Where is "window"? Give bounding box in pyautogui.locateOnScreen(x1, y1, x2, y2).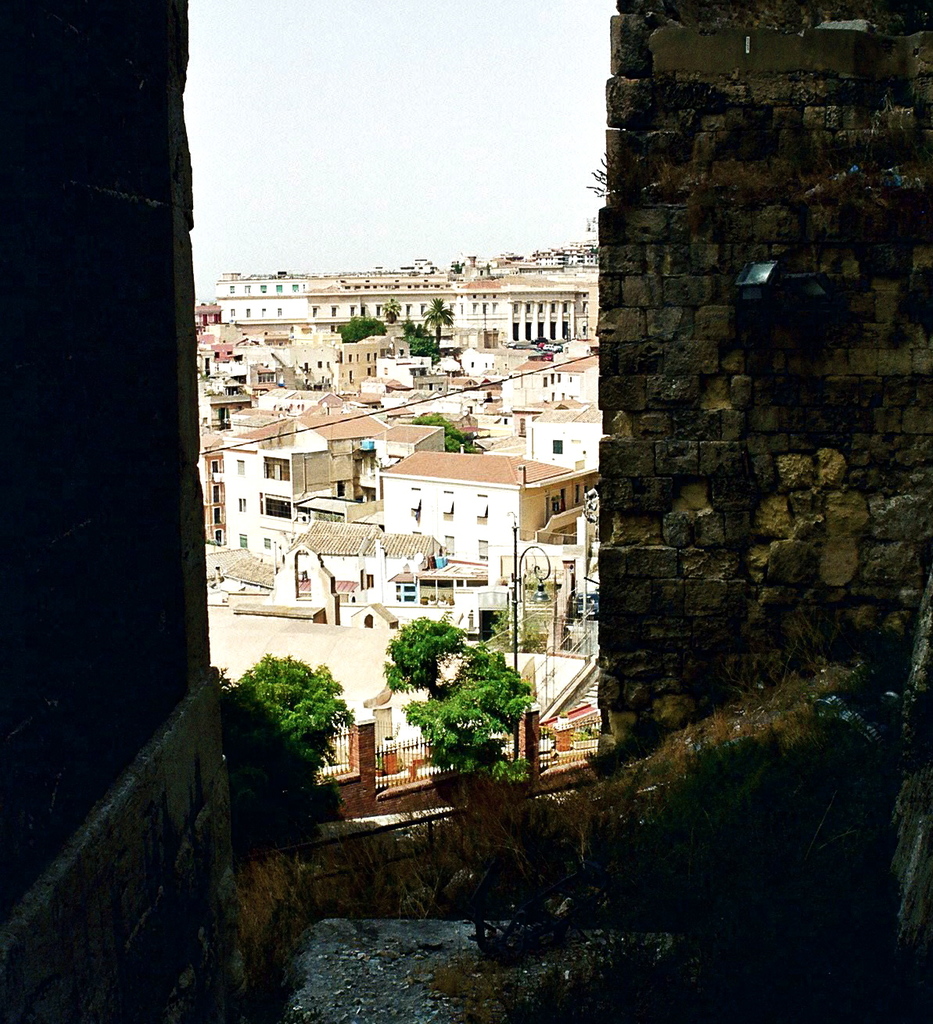
pyautogui.locateOnScreen(359, 307, 368, 317).
